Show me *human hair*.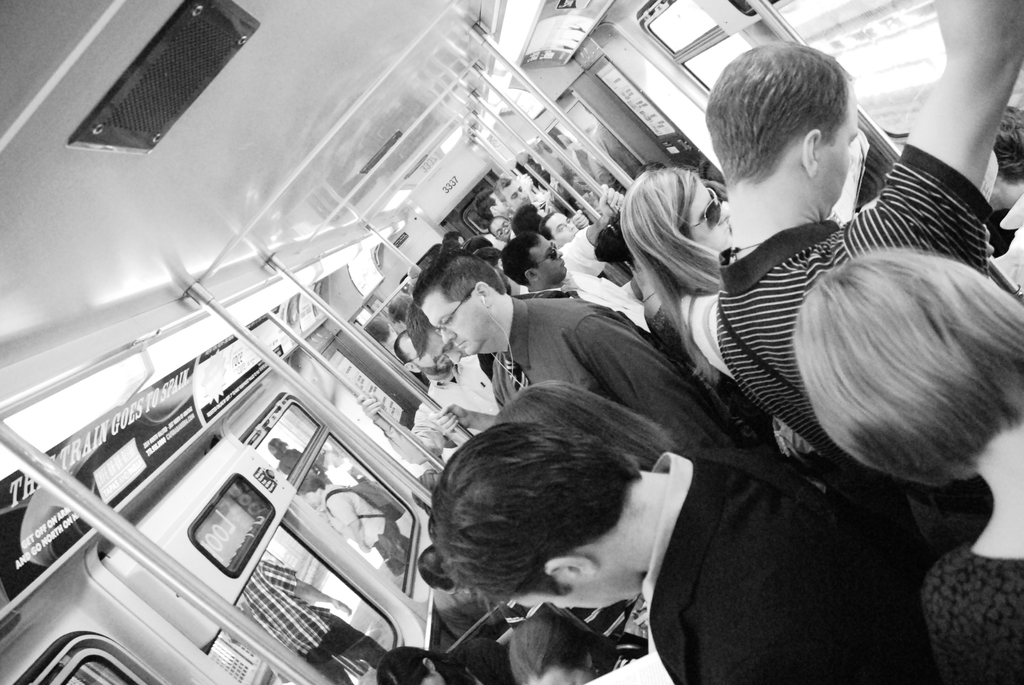
*human hair* is here: rect(392, 326, 414, 365).
